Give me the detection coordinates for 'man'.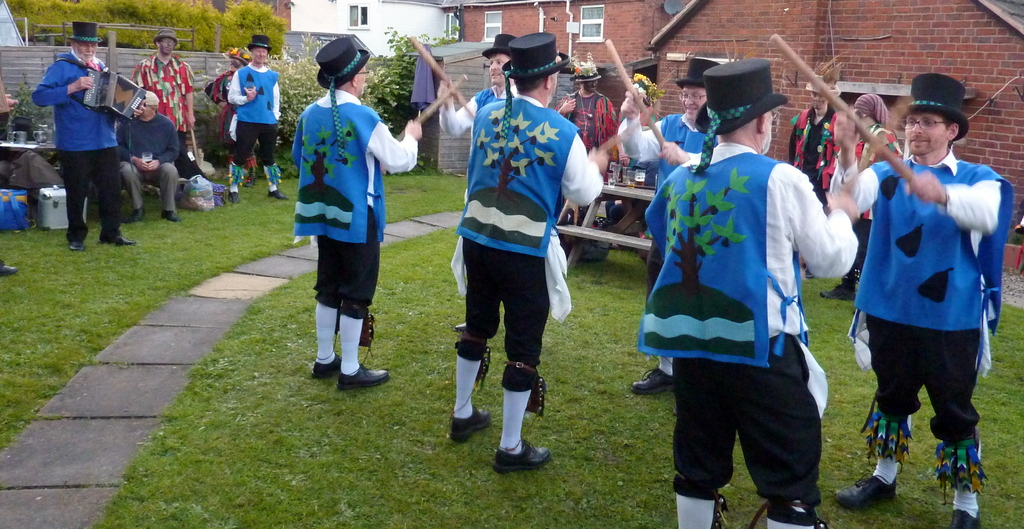
region(229, 31, 289, 204).
